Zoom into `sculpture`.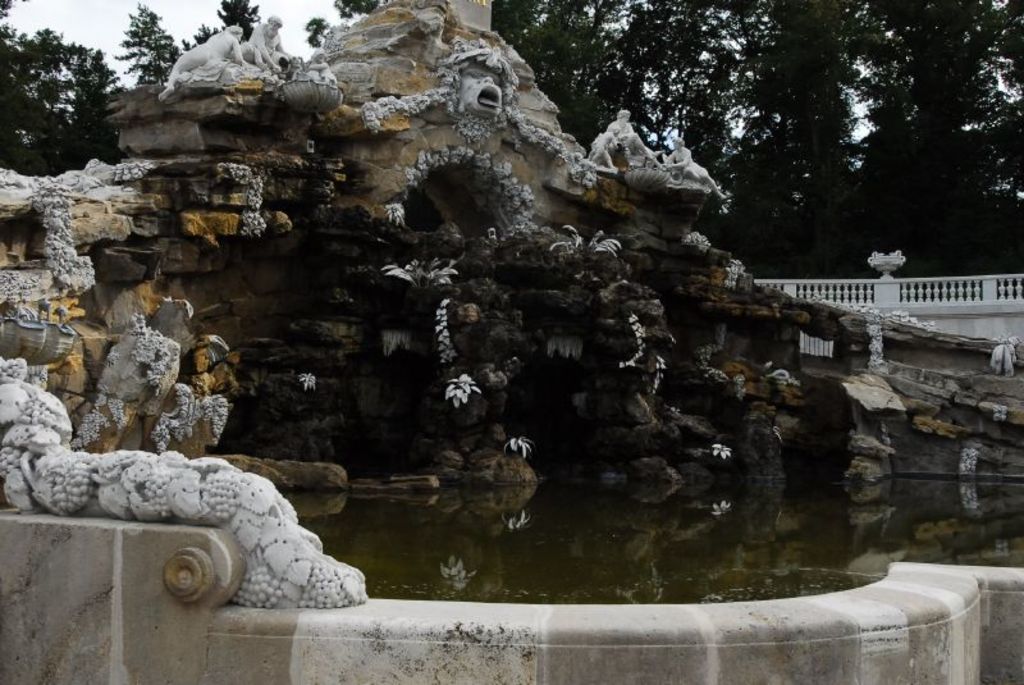
Zoom target: (left=157, top=24, right=244, bottom=101).
